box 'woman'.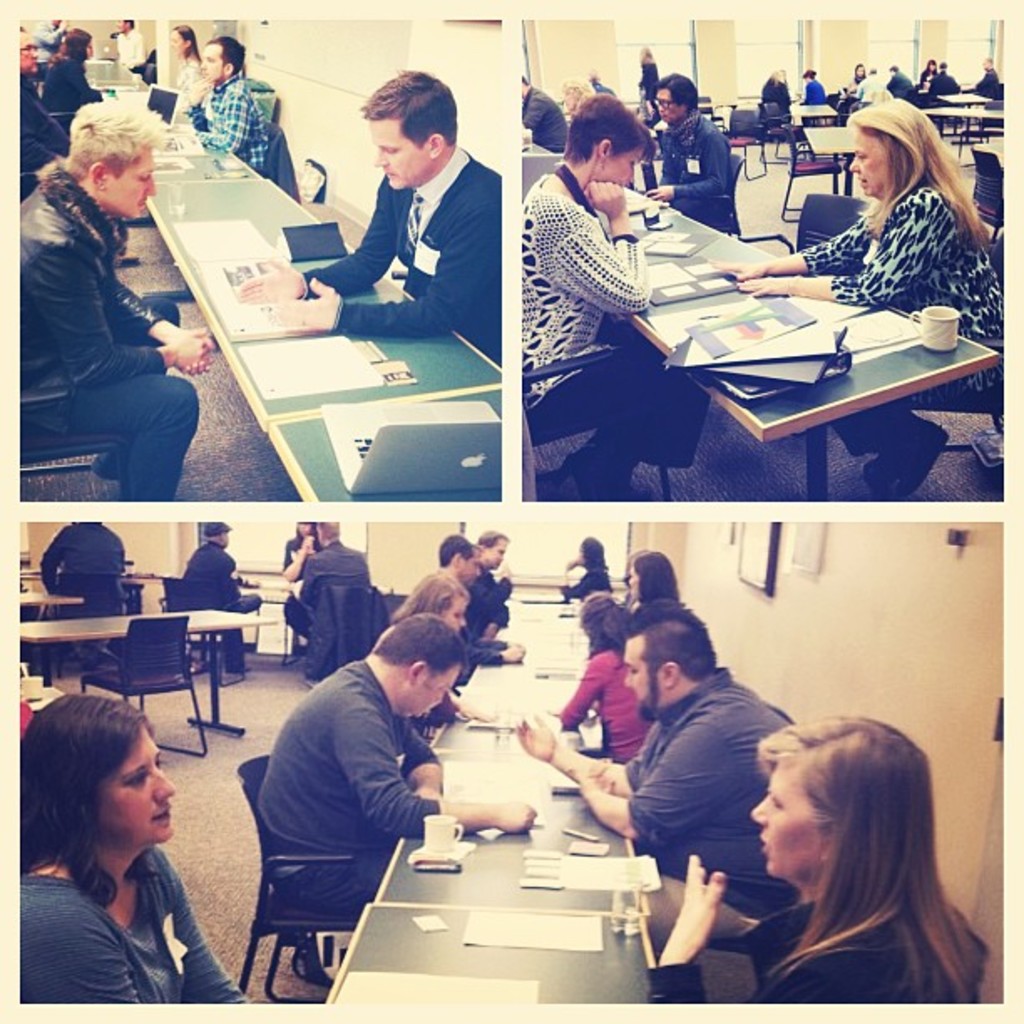
370,576,515,746.
